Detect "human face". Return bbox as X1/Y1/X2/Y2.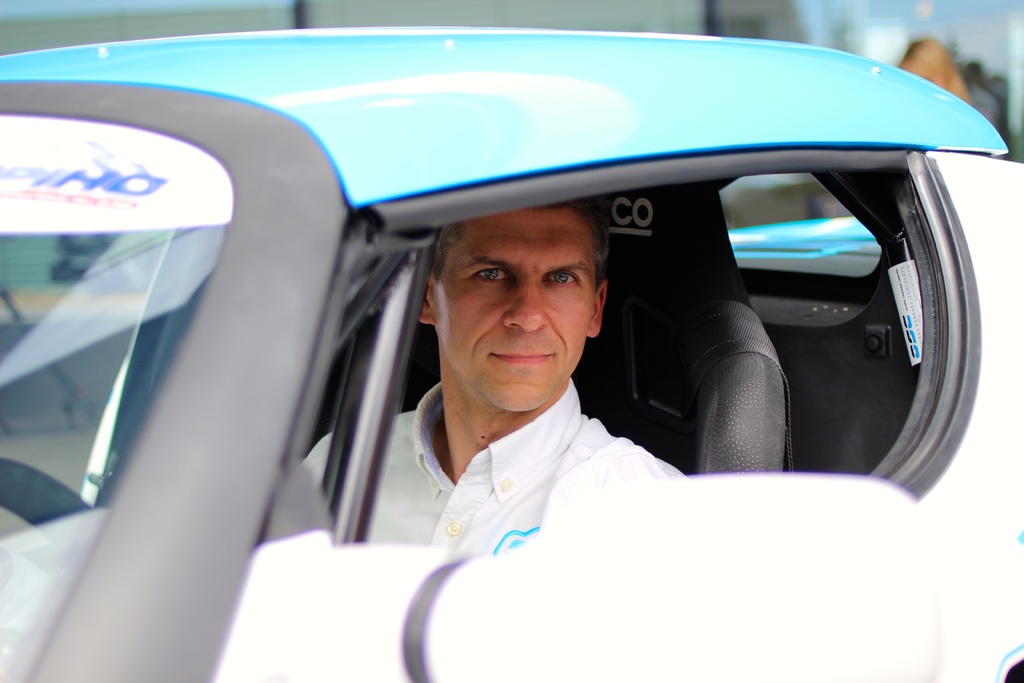
440/209/596/408.
